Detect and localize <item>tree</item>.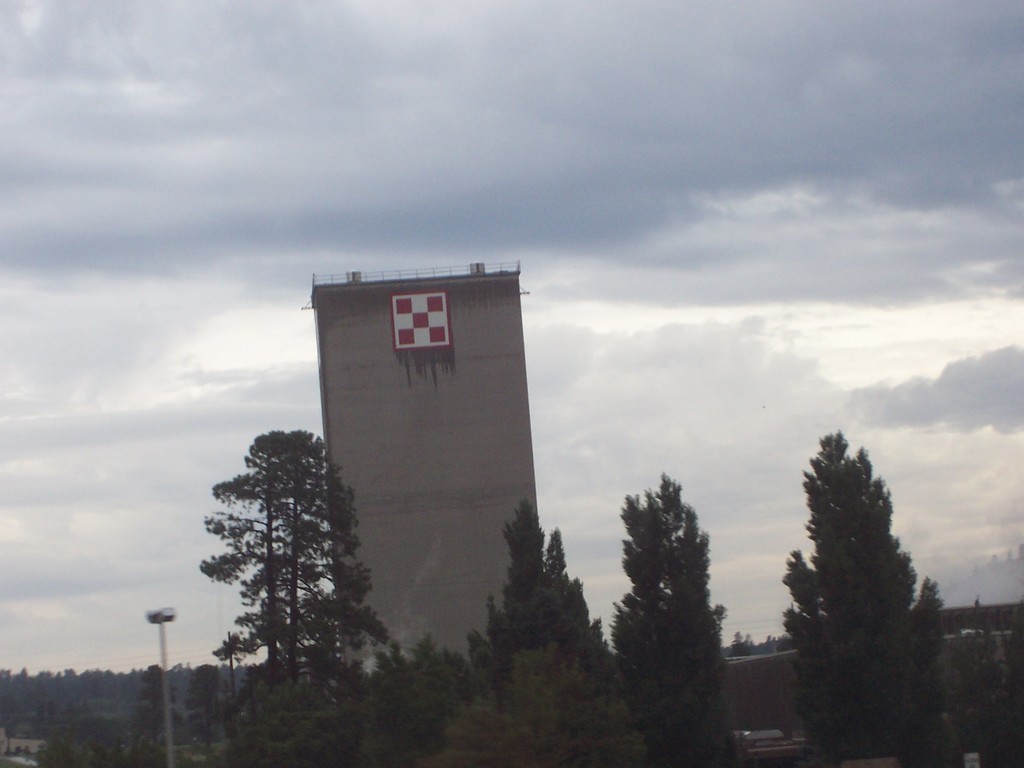
Localized at l=175, t=638, r=420, b=767.
